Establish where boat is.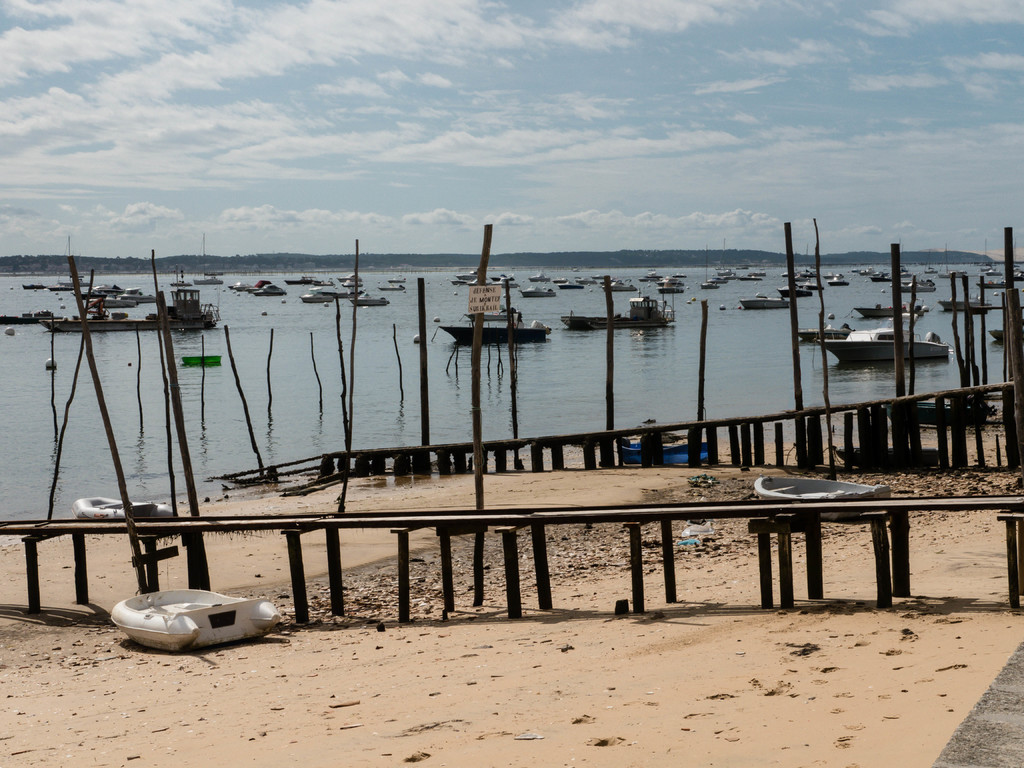
Established at bbox=[854, 300, 927, 320].
